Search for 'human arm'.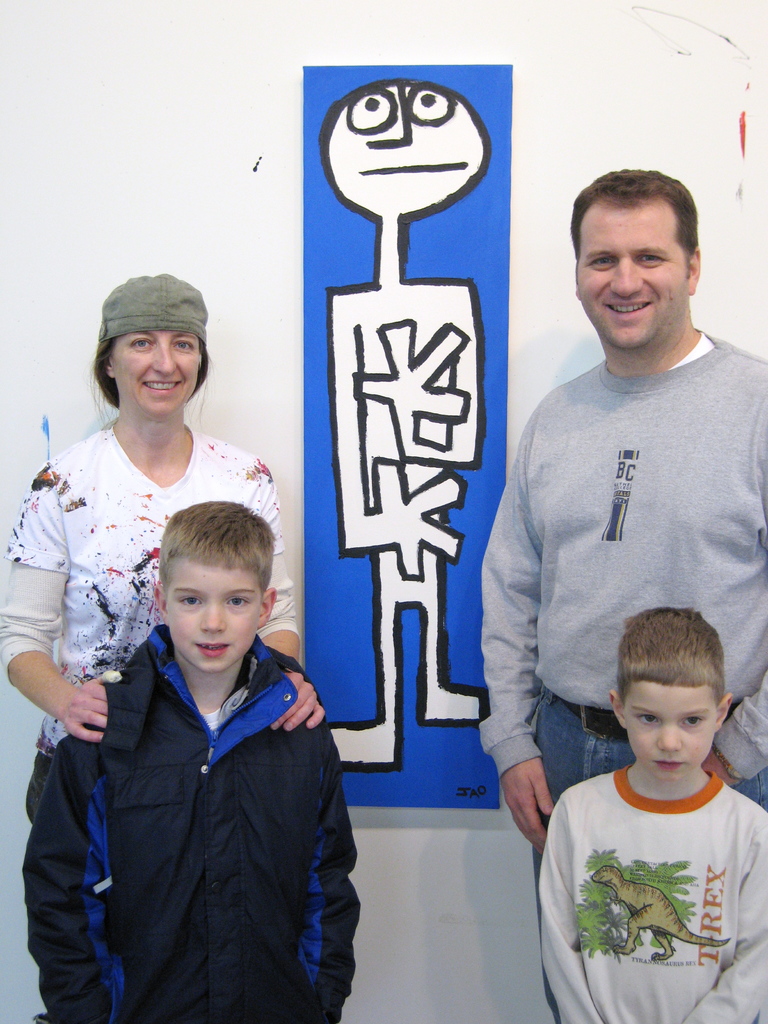
Found at {"x1": 476, "y1": 396, "x2": 565, "y2": 842}.
